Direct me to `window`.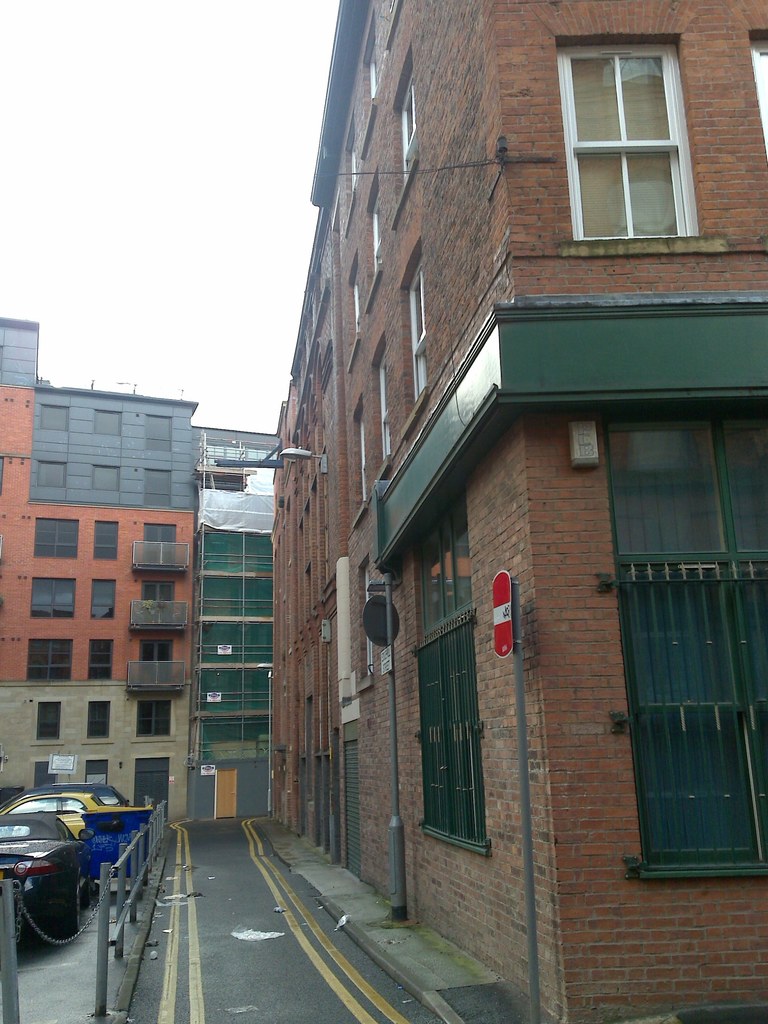
Direction: [753, 31, 767, 164].
